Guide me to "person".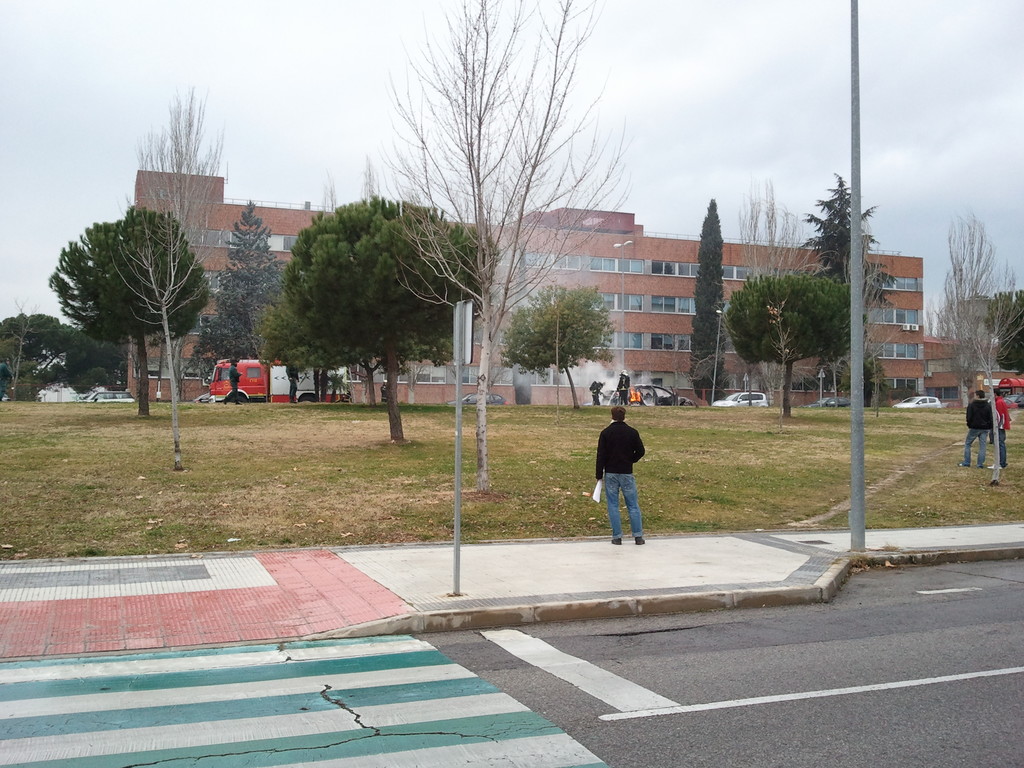
Guidance: 957/391/992/470.
